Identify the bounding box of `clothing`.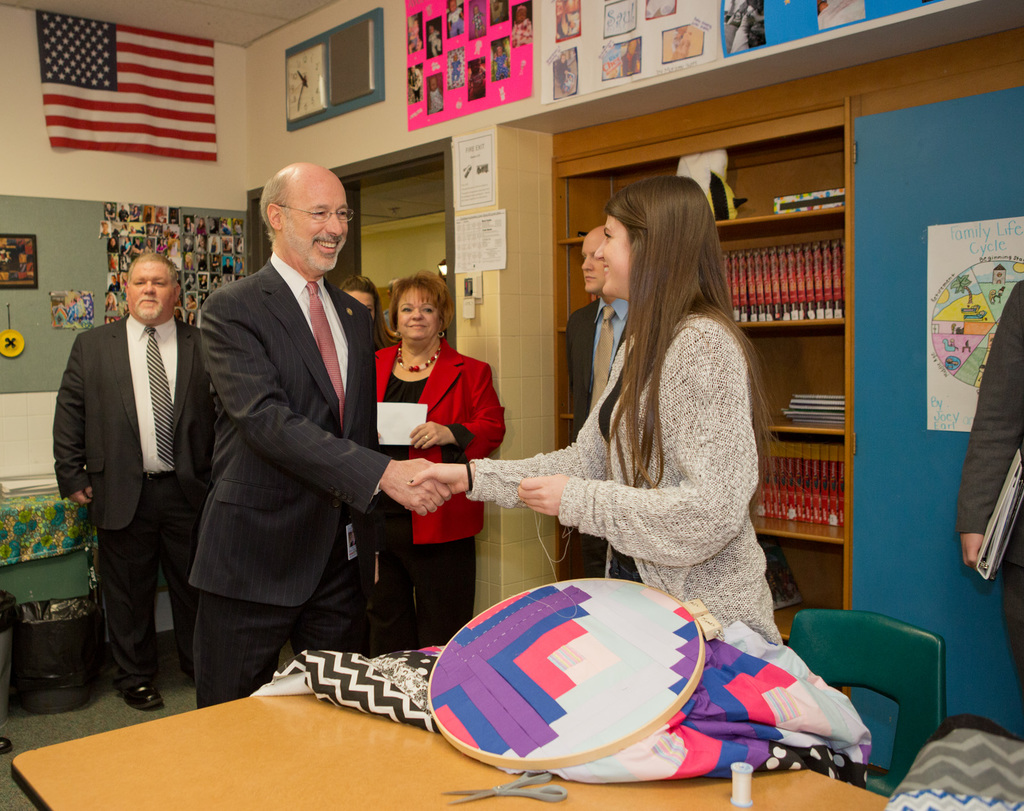
456,264,794,637.
